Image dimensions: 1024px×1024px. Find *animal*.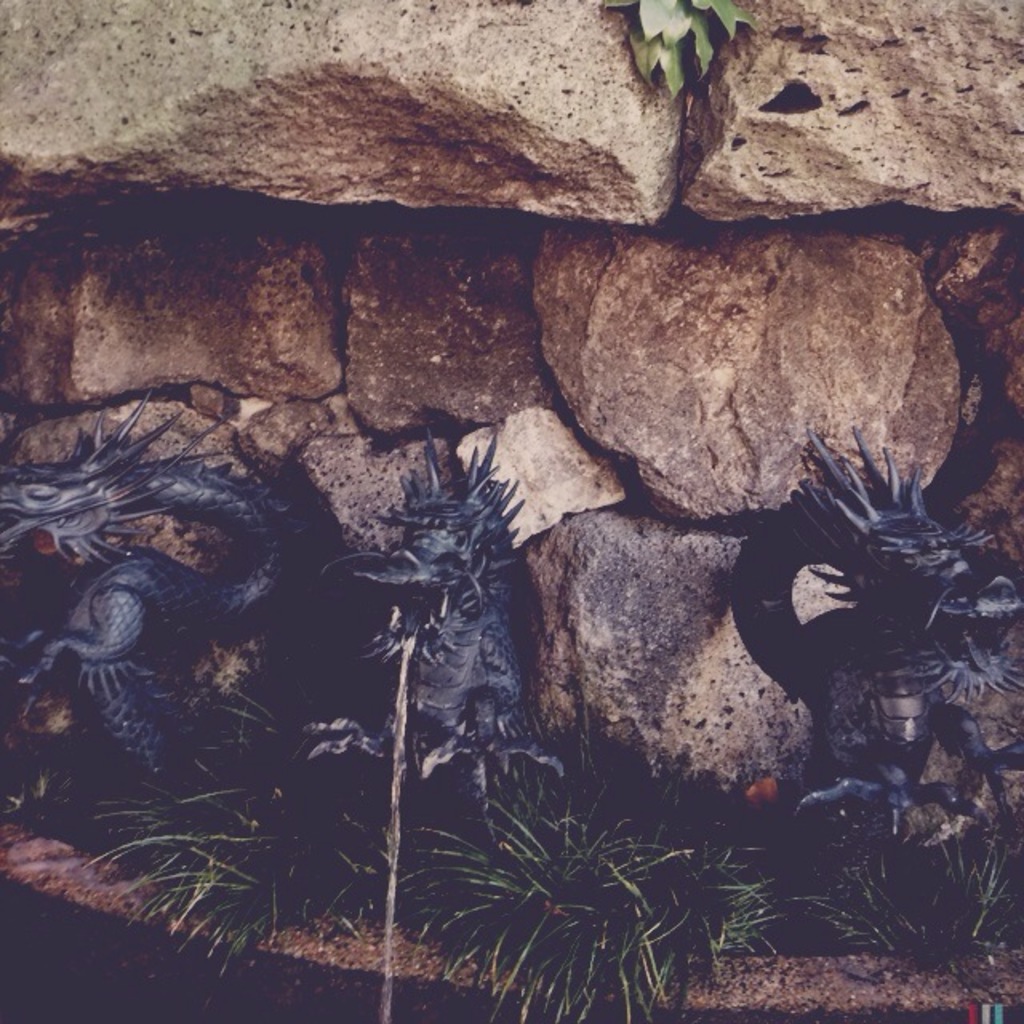
[778,427,1022,848].
